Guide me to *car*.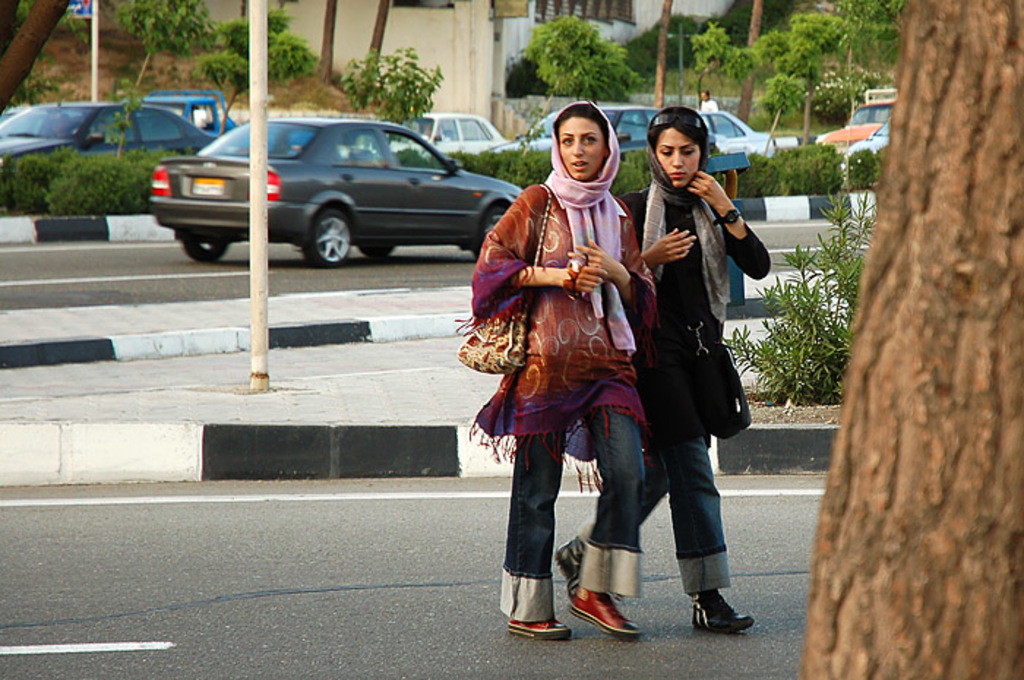
Guidance: 696:110:781:161.
